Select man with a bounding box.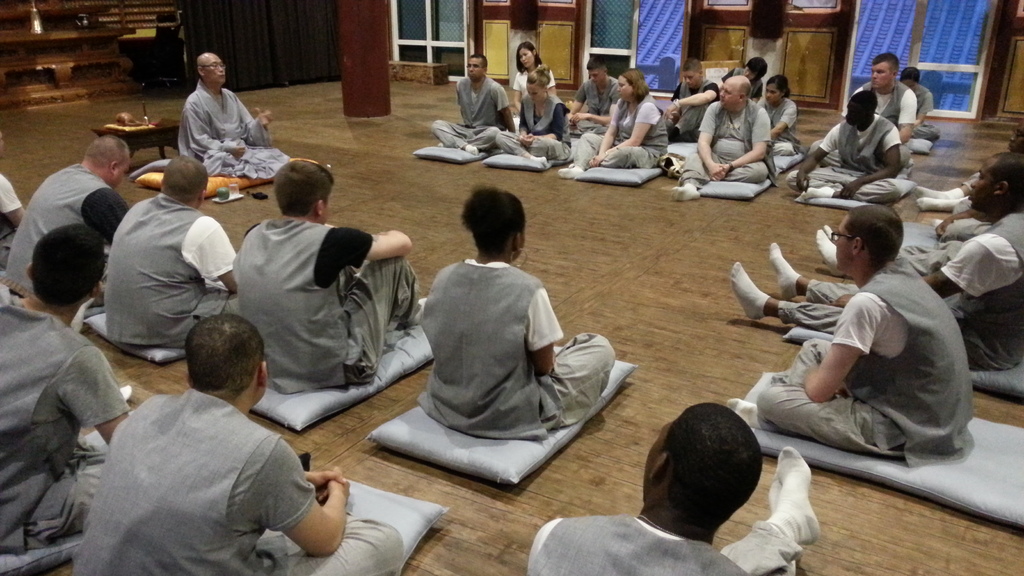
Rect(108, 152, 239, 359).
